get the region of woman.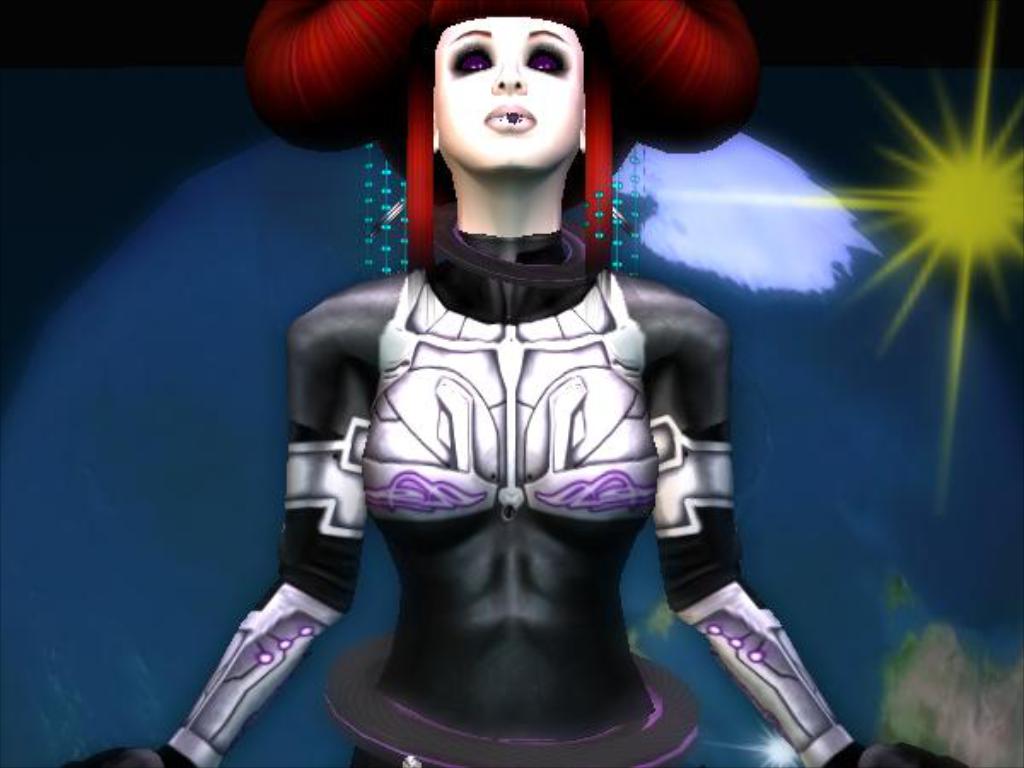
box(67, 0, 971, 766).
